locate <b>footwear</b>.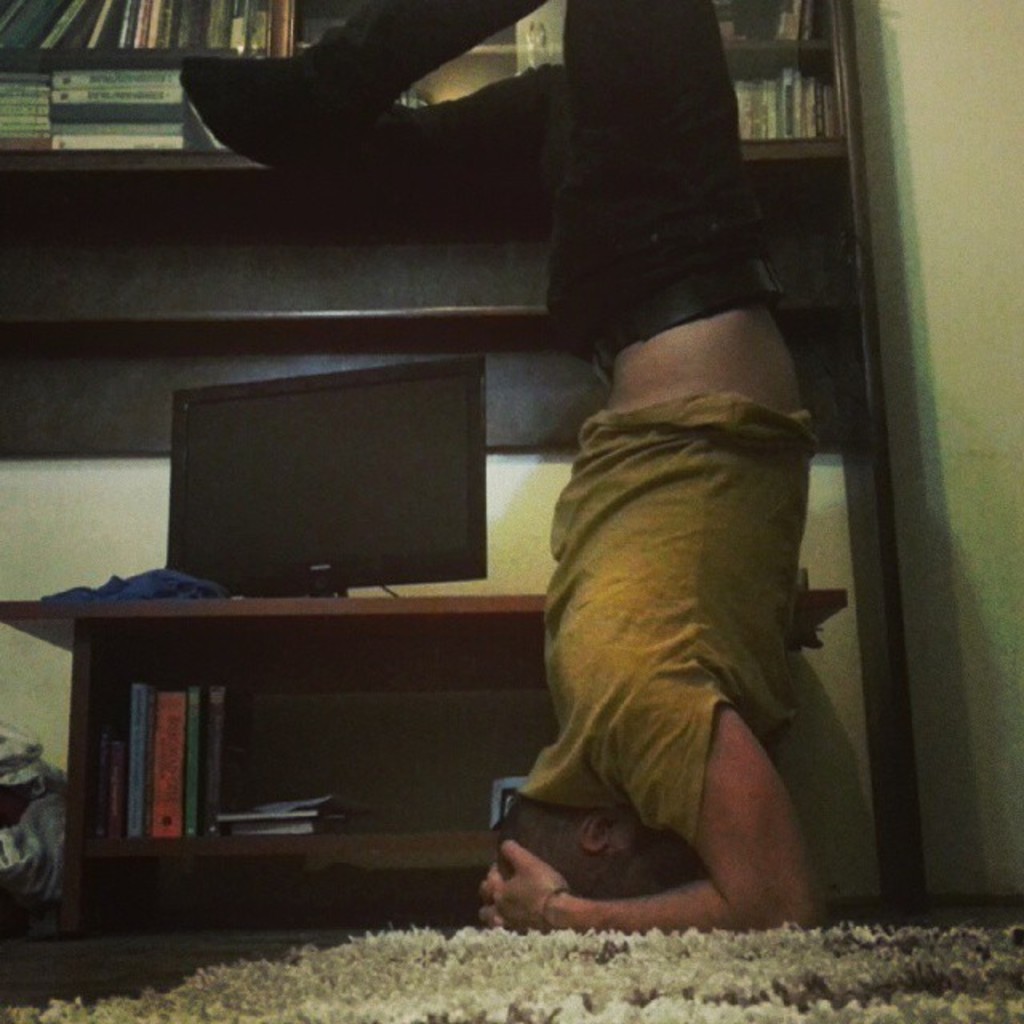
Bounding box: (x1=176, y1=53, x2=381, y2=187).
